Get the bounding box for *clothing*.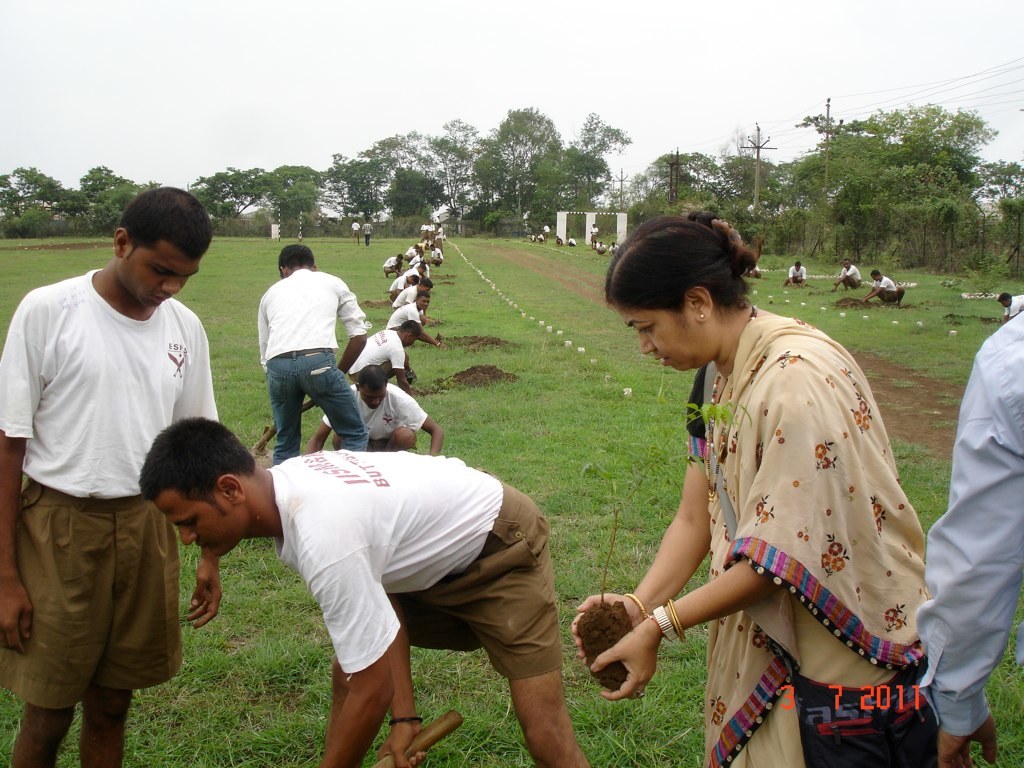
379, 254, 398, 273.
